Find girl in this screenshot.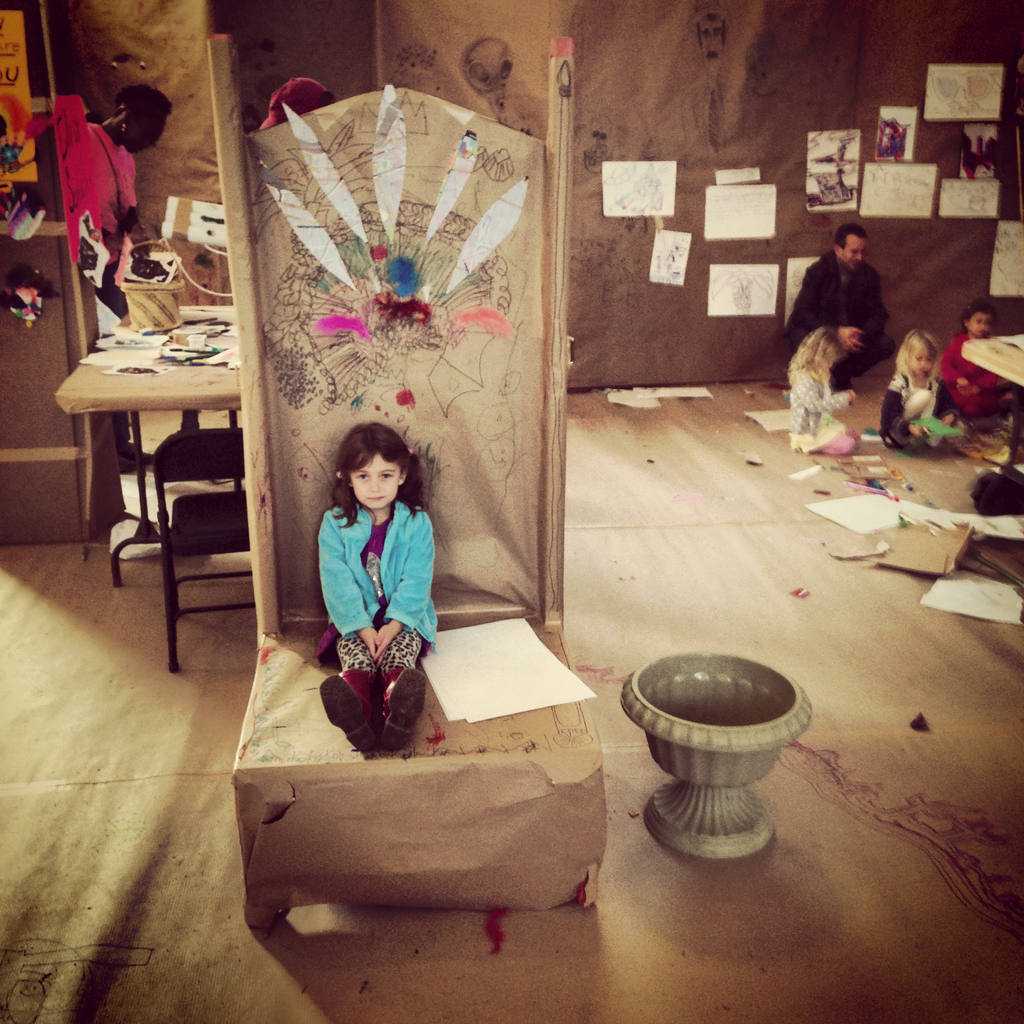
The bounding box for girl is <region>881, 328, 964, 449</region>.
